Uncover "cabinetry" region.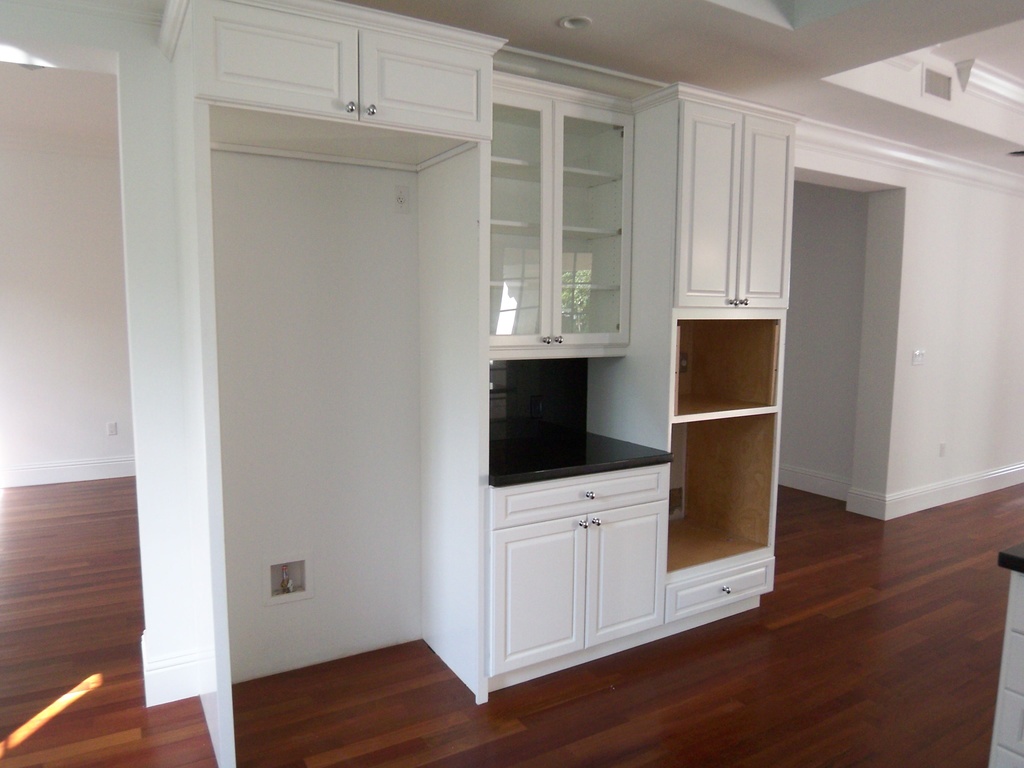
Uncovered: box=[152, 28, 863, 739].
